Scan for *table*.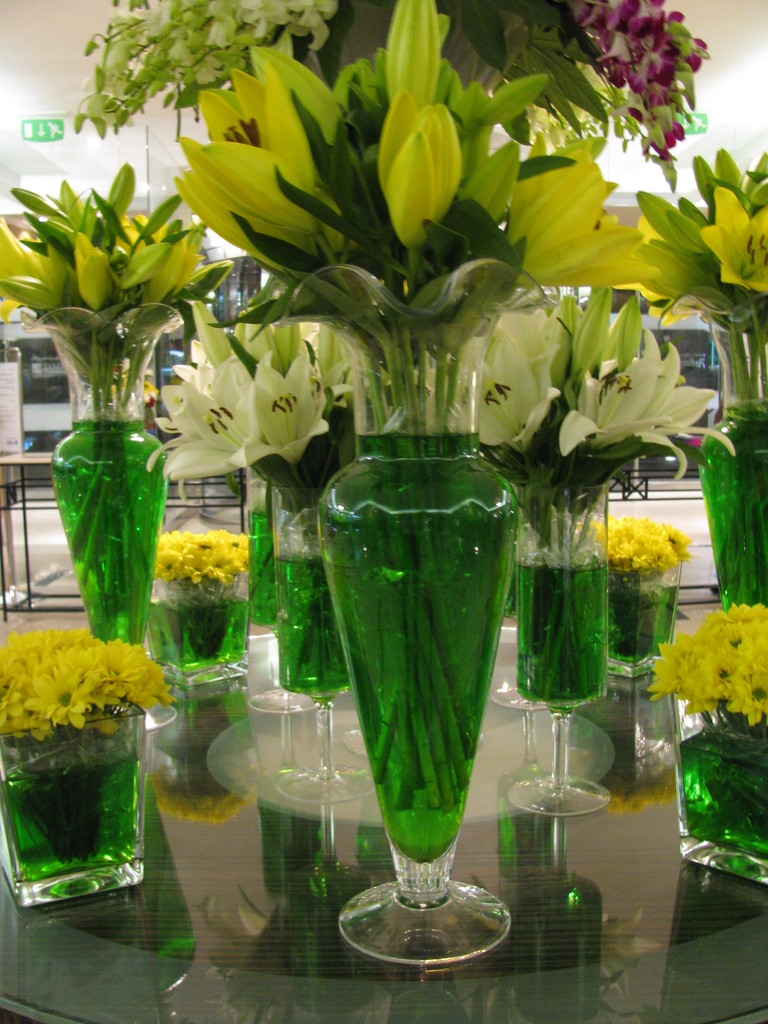
Scan result: x1=0, y1=628, x2=767, y2=1023.
